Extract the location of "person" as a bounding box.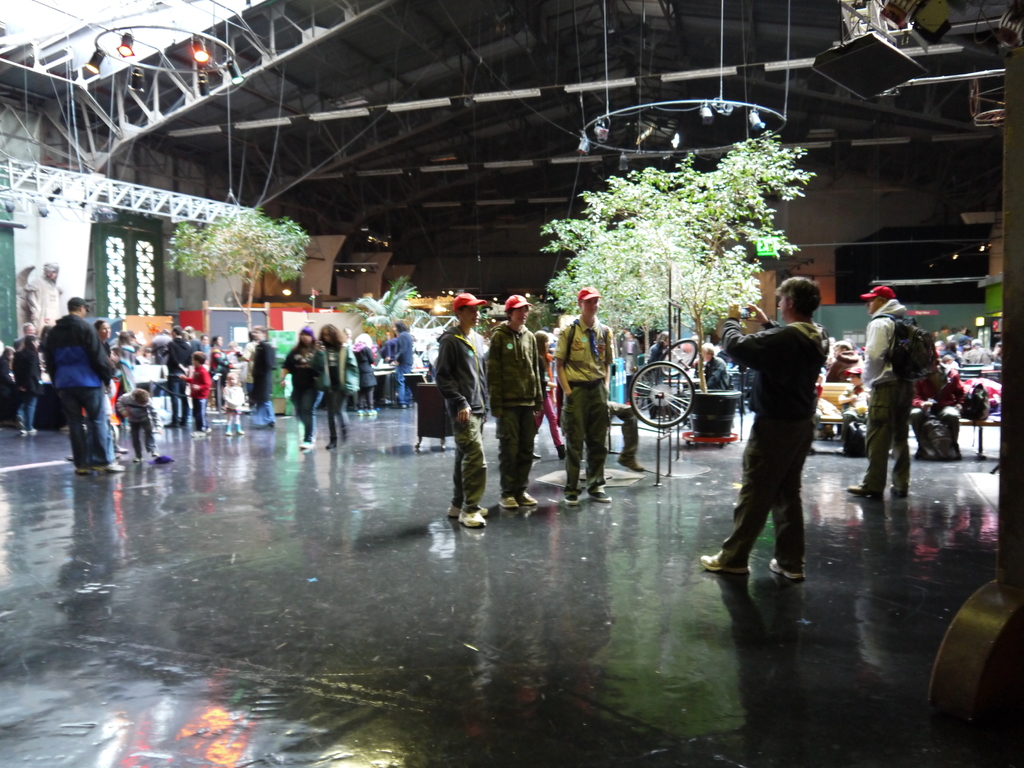
<region>249, 328, 278, 422</region>.
